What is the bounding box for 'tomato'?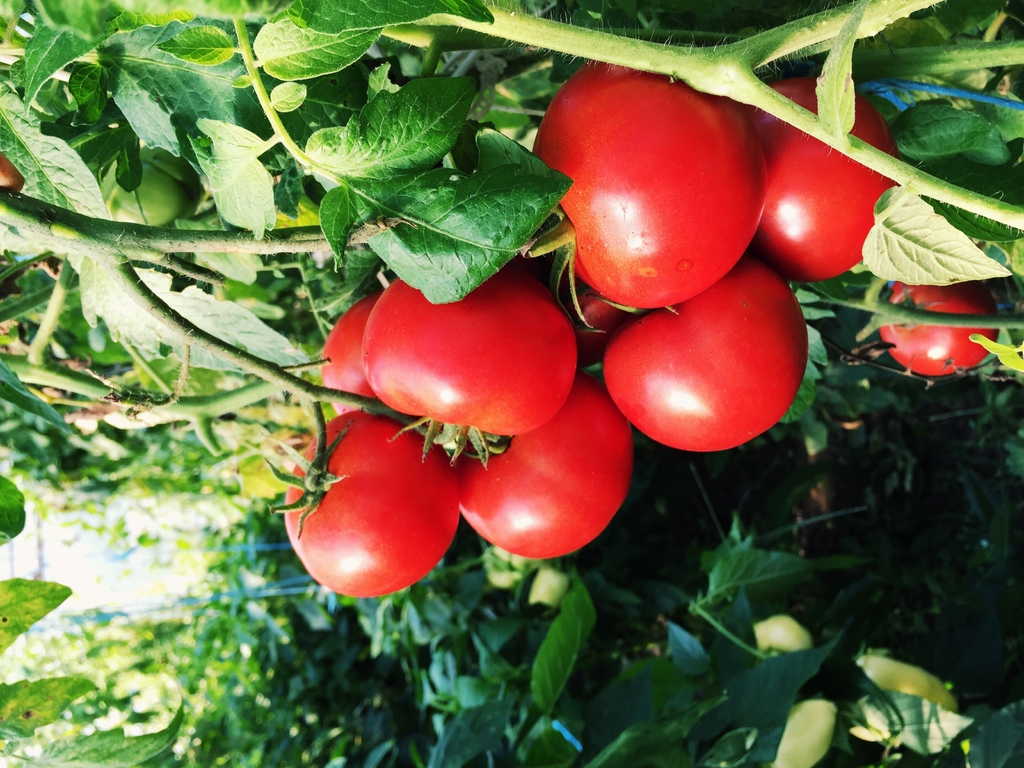
[left=599, top=259, right=808, bottom=454].
